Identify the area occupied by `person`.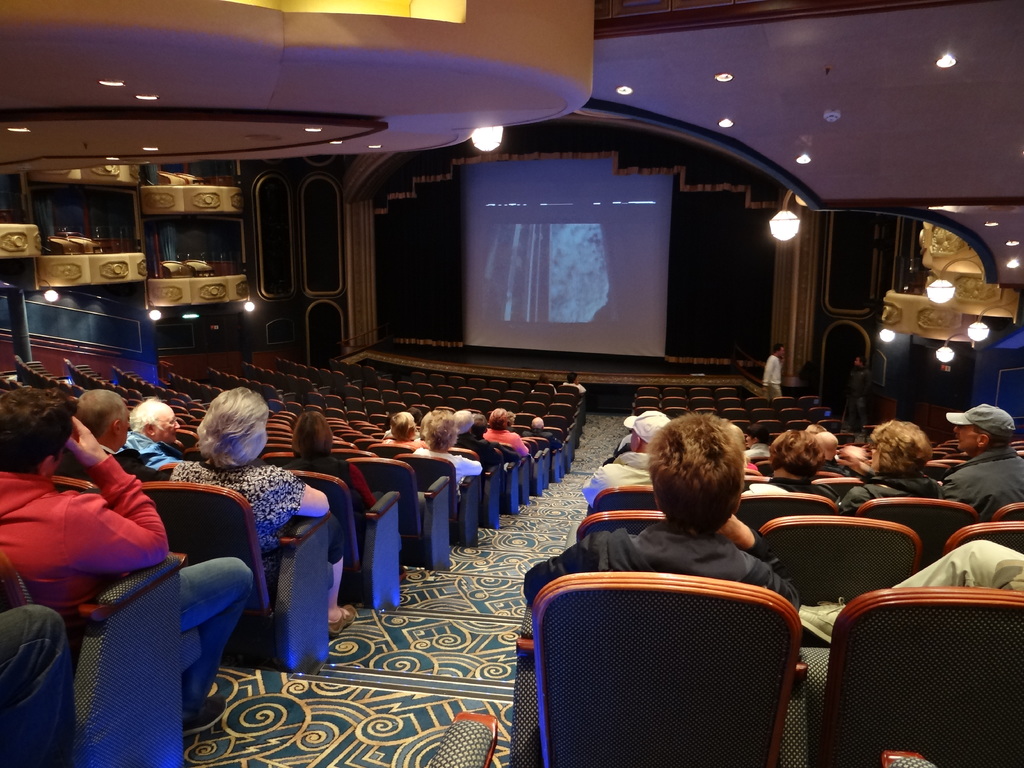
Area: <region>835, 415, 940, 511</region>.
